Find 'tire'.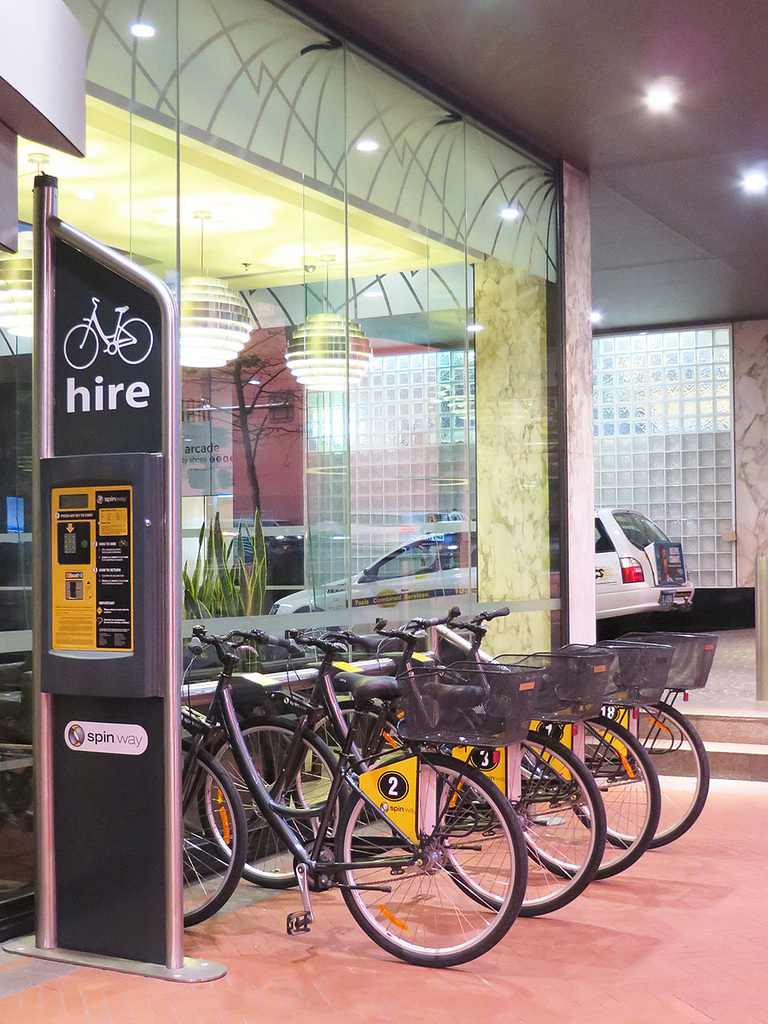
x1=433 y1=729 x2=596 y2=911.
